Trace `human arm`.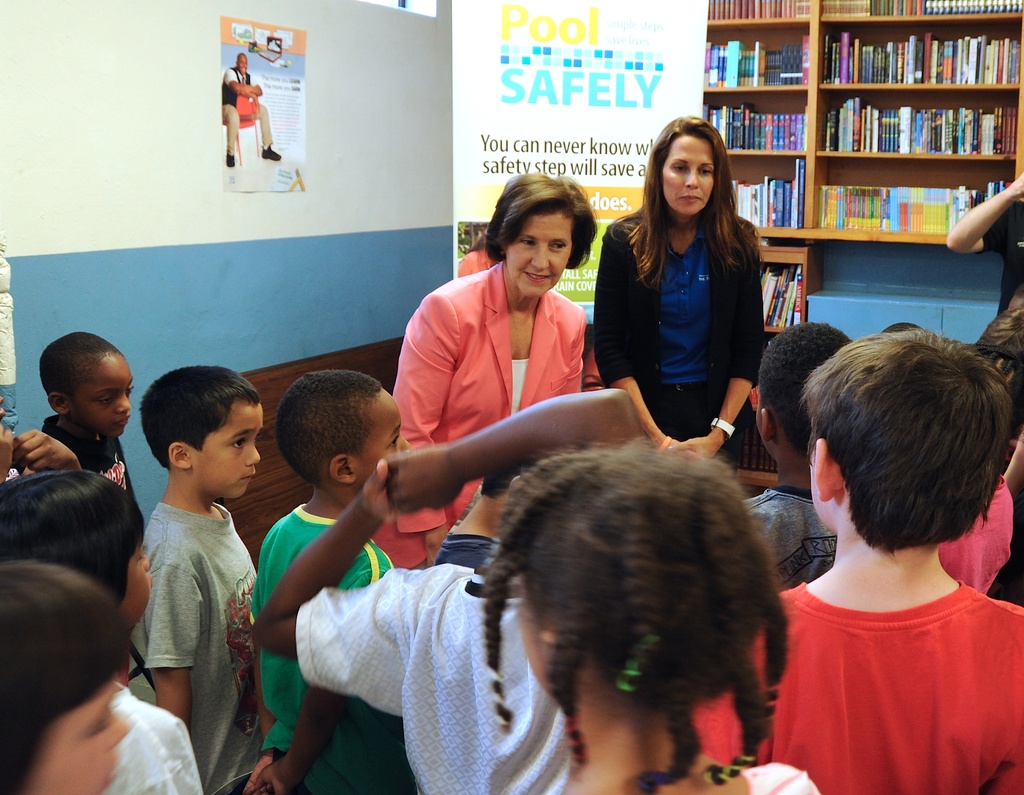
Traced to [391, 293, 465, 566].
